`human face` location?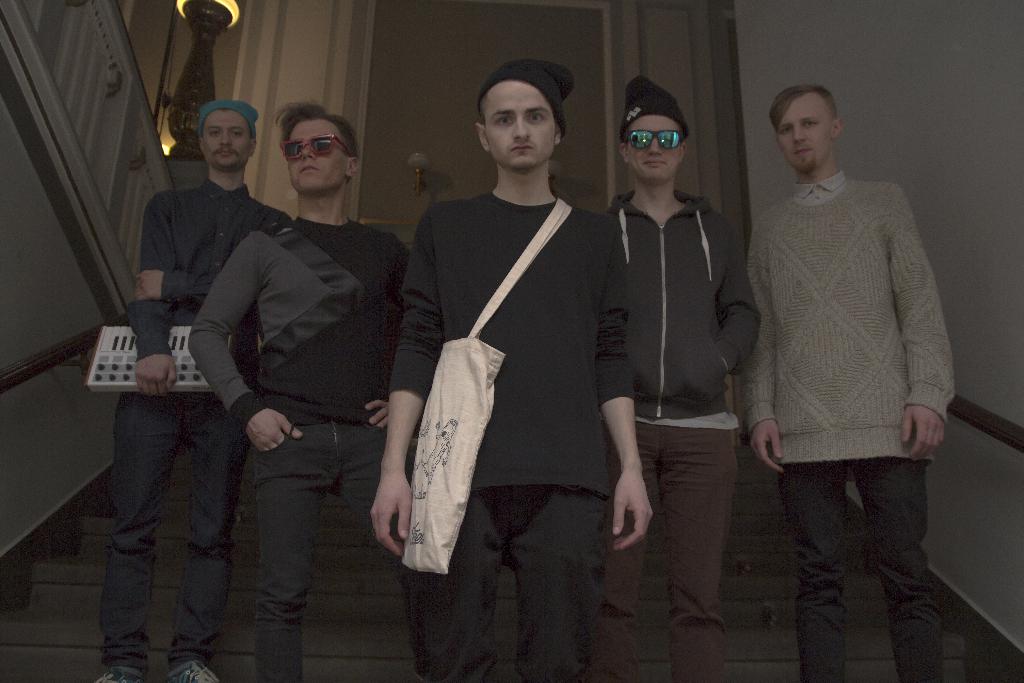
bbox=(773, 89, 840, 171)
